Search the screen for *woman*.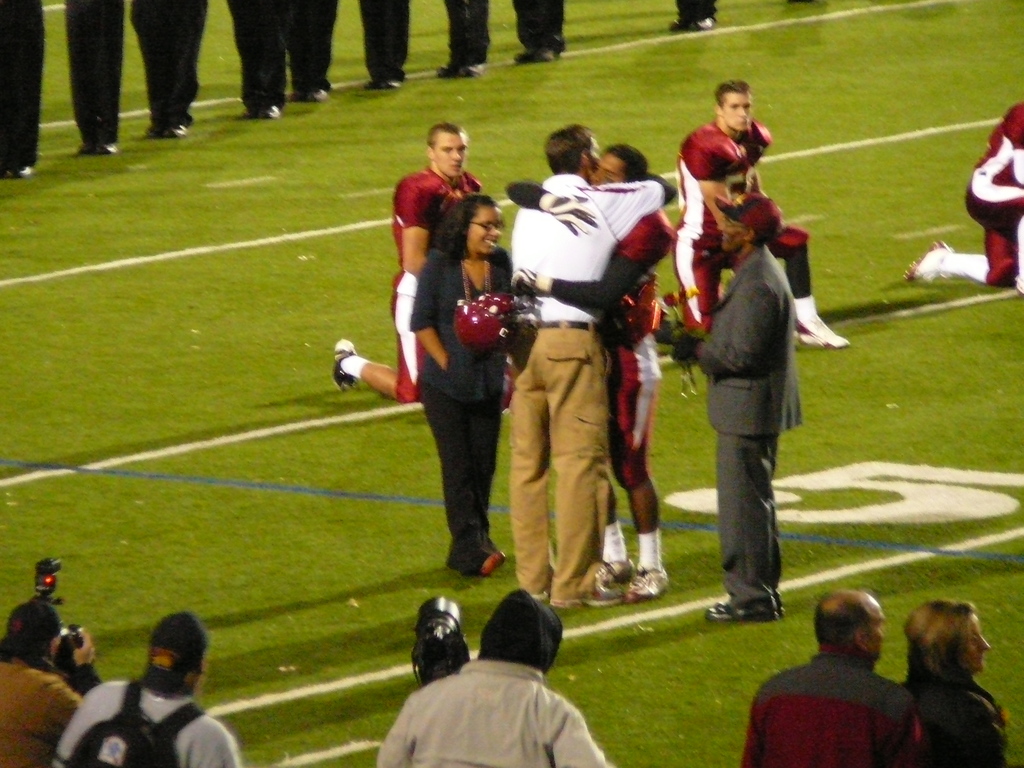
Found at 412:197:517:572.
